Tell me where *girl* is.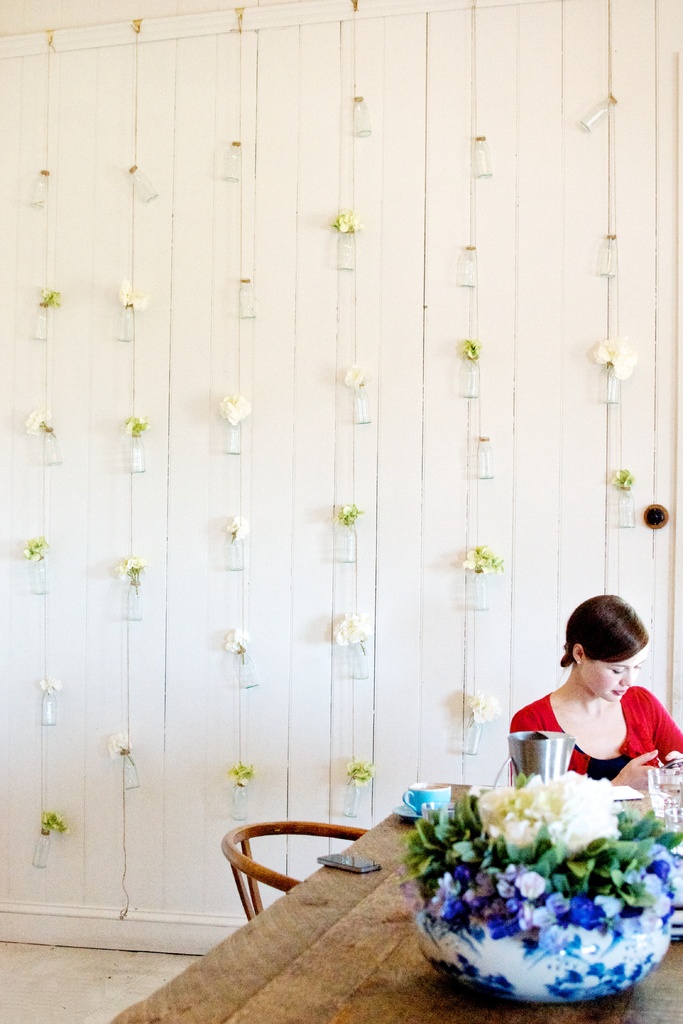
*girl* is at 502,591,682,780.
